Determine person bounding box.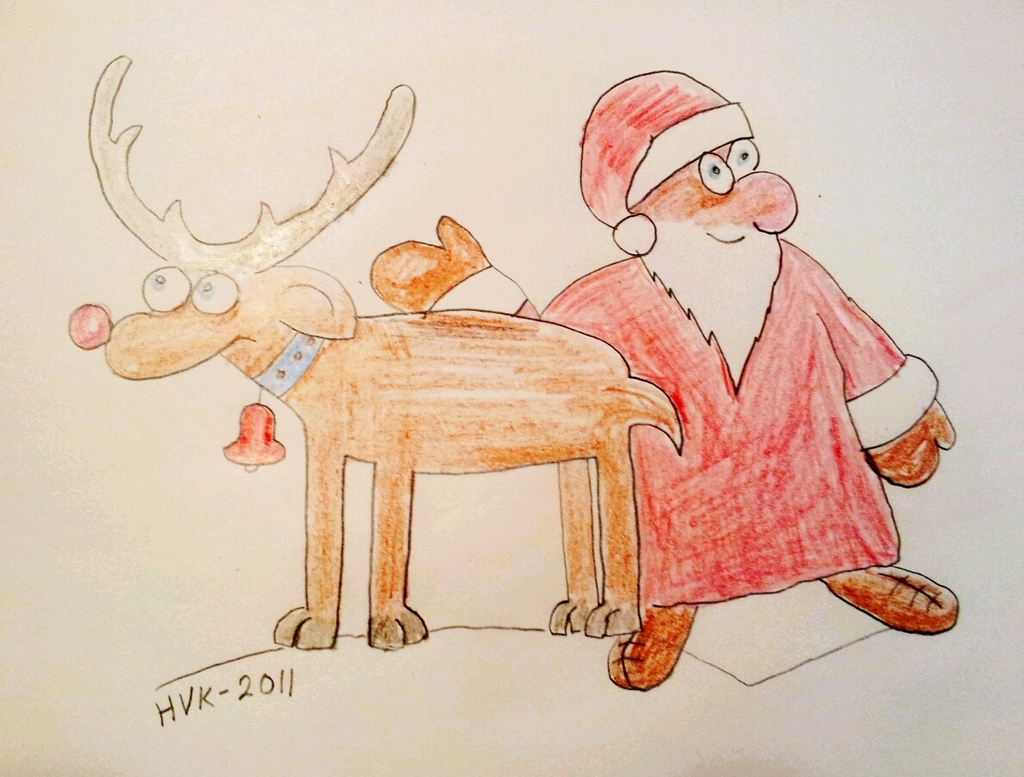
Determined: rect(450, 56, 927, 670).
